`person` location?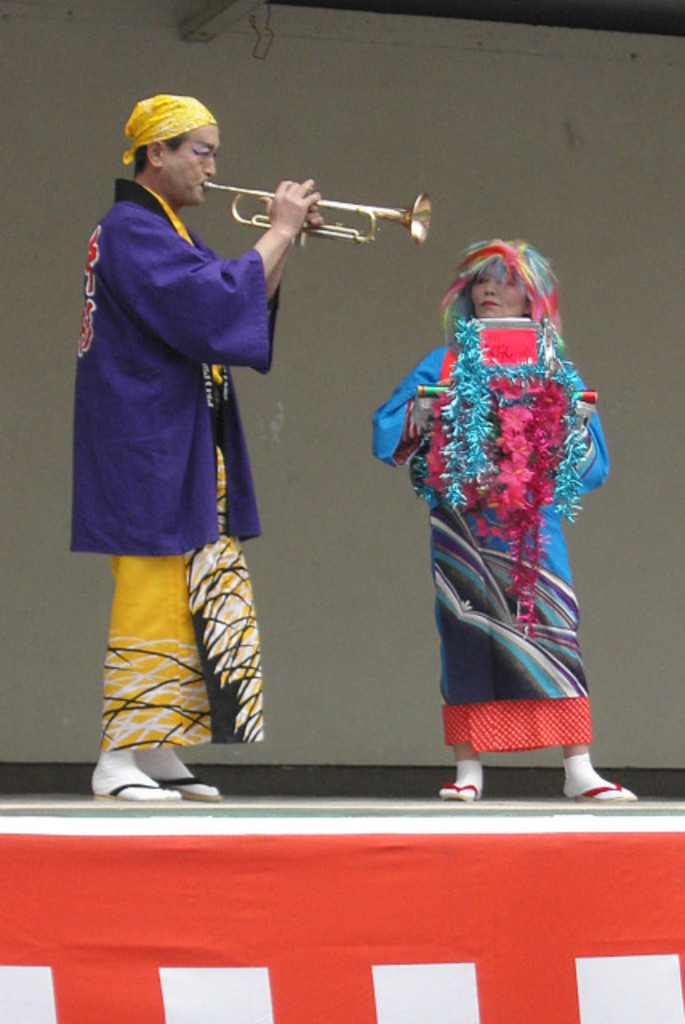
l=373, t=232, r=637, b=802
